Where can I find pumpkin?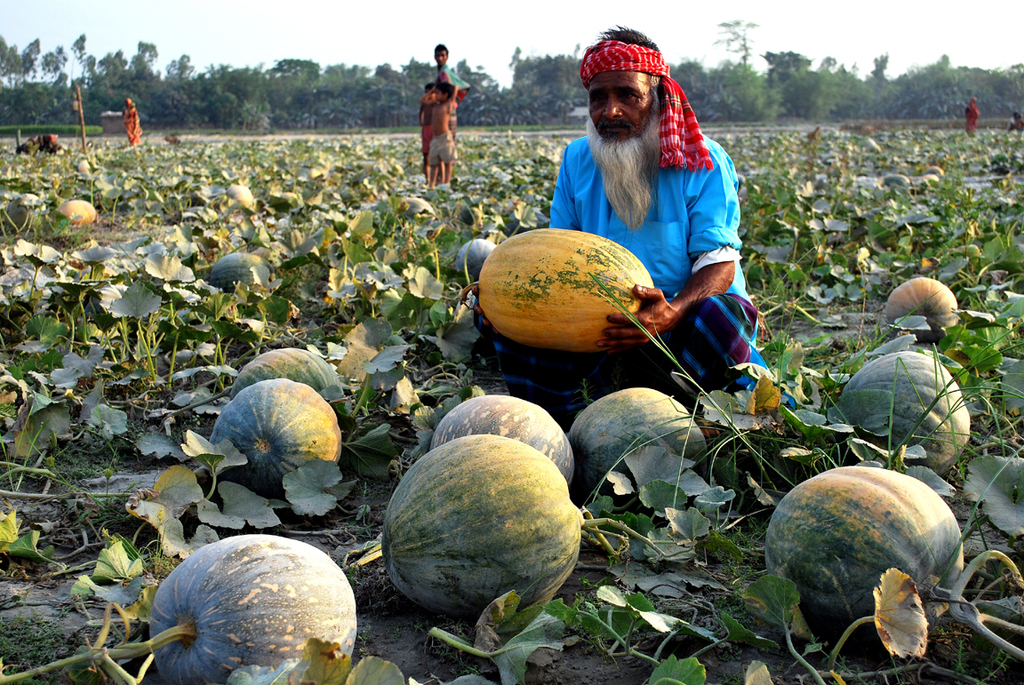
You can find it at <box>377,436,583,605</box>.
